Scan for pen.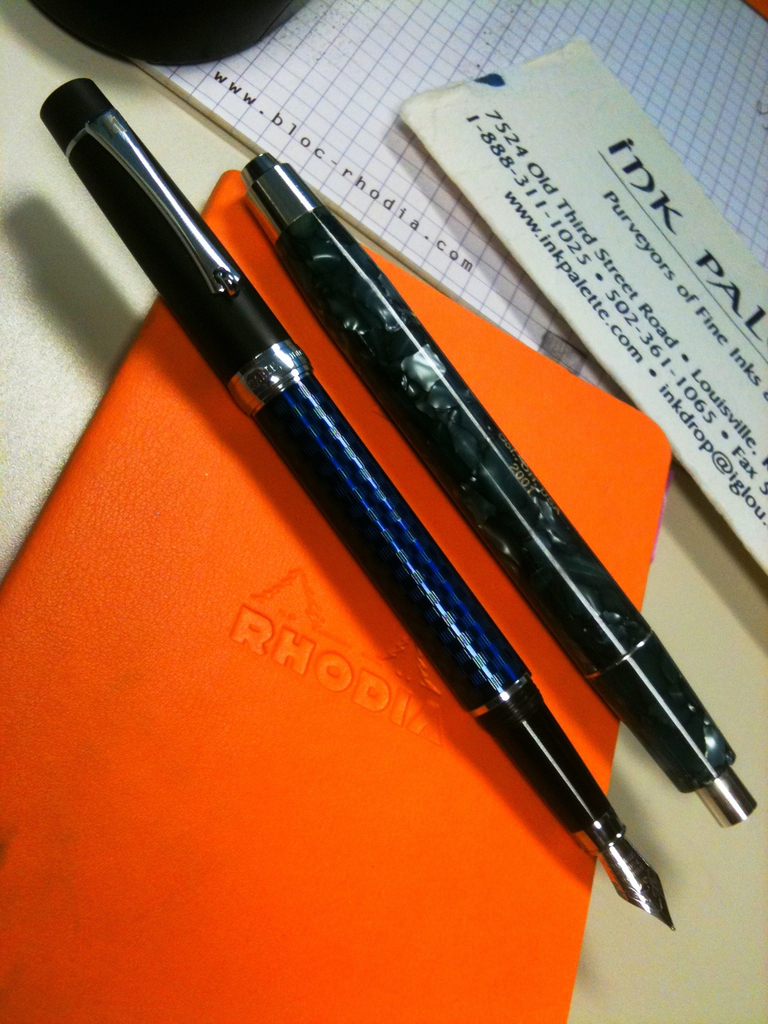
Scan result: region(35, 68, 670, 933).
